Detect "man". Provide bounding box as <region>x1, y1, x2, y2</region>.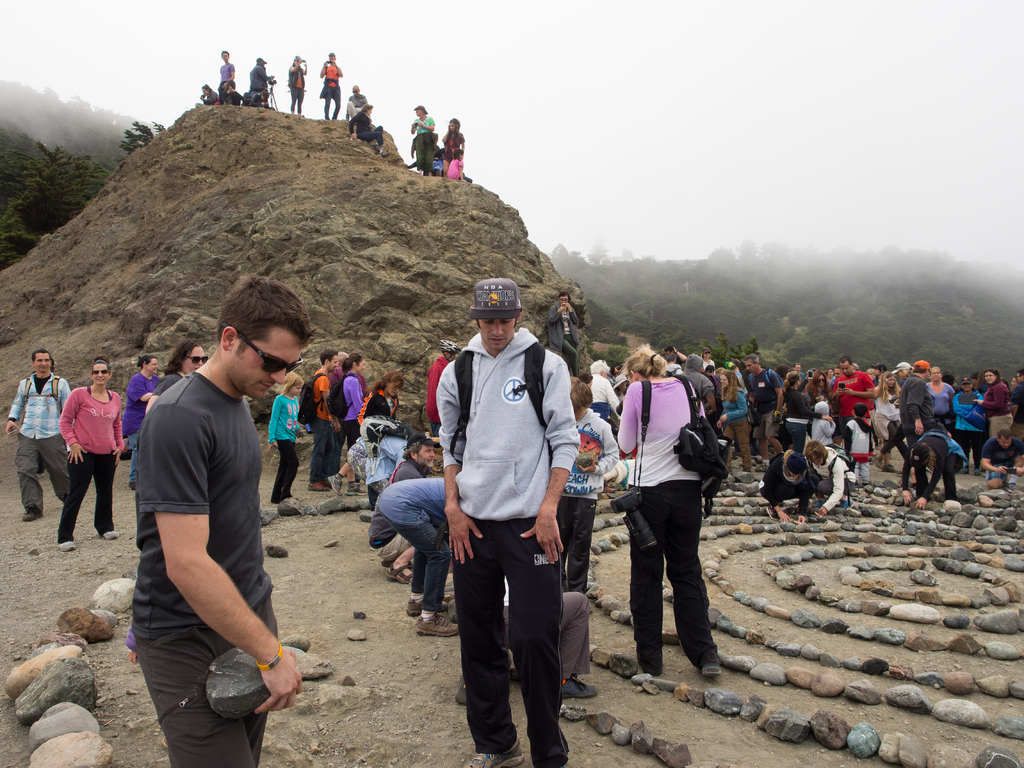
<region>364, 477, 471, 648</region>.
